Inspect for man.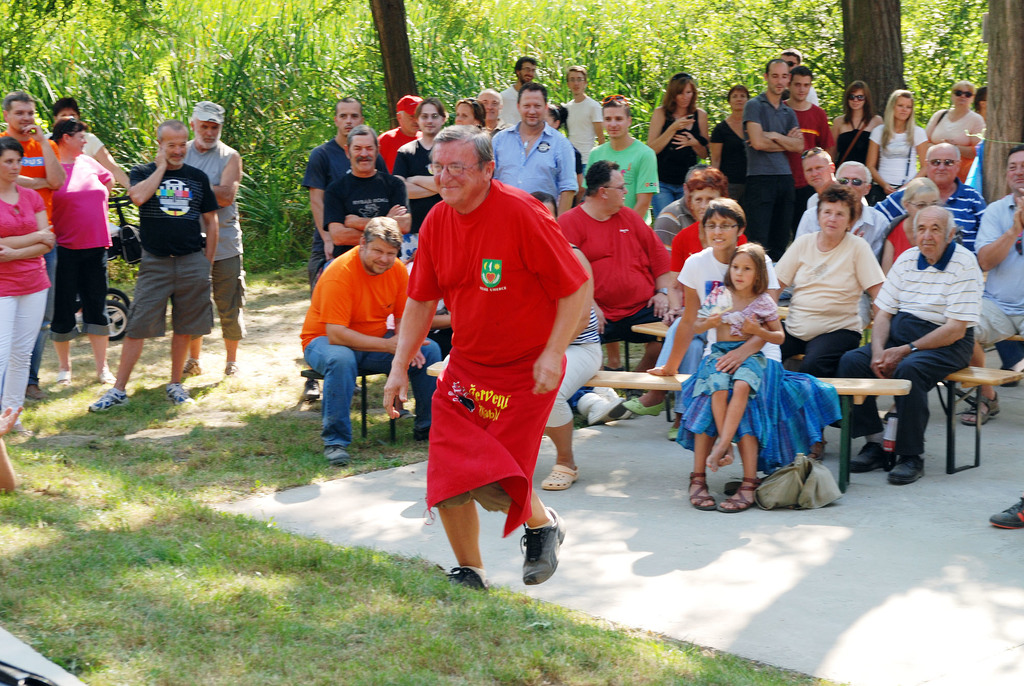
Inspection: (742, 54, 802, 265).
